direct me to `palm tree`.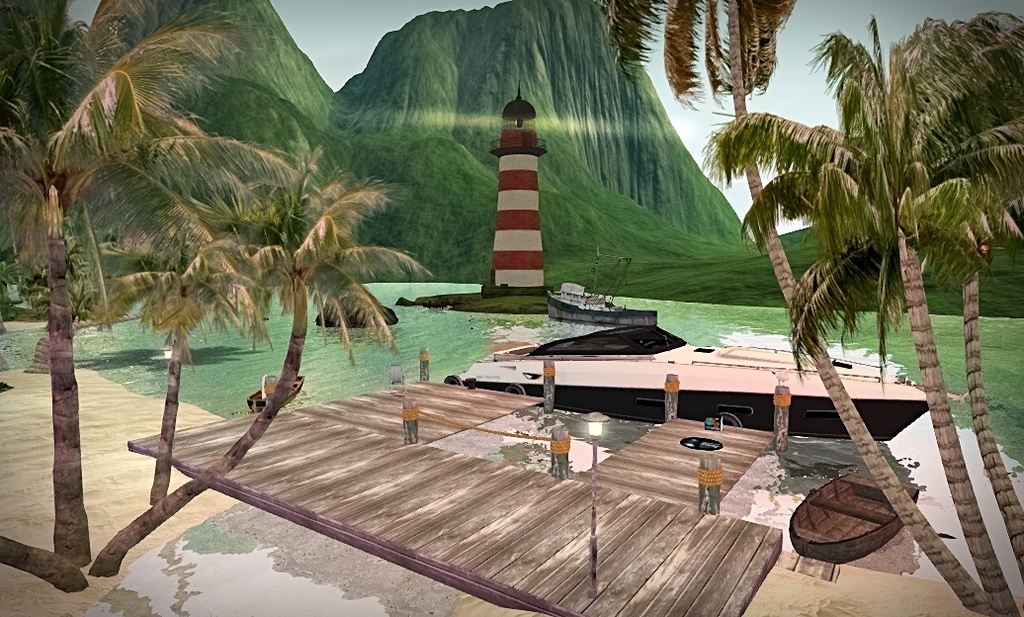
Direction: detection(927, 140, 1023, 577).
